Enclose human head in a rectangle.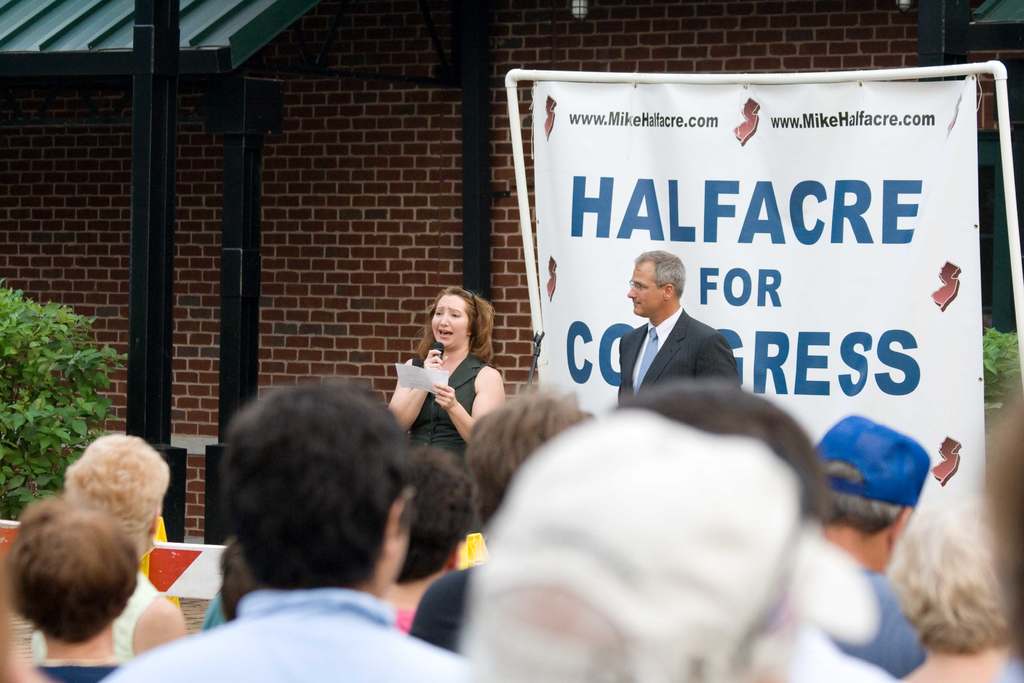
{"left": 58, "top": 434, "right": 177, "bottom": 547}.
